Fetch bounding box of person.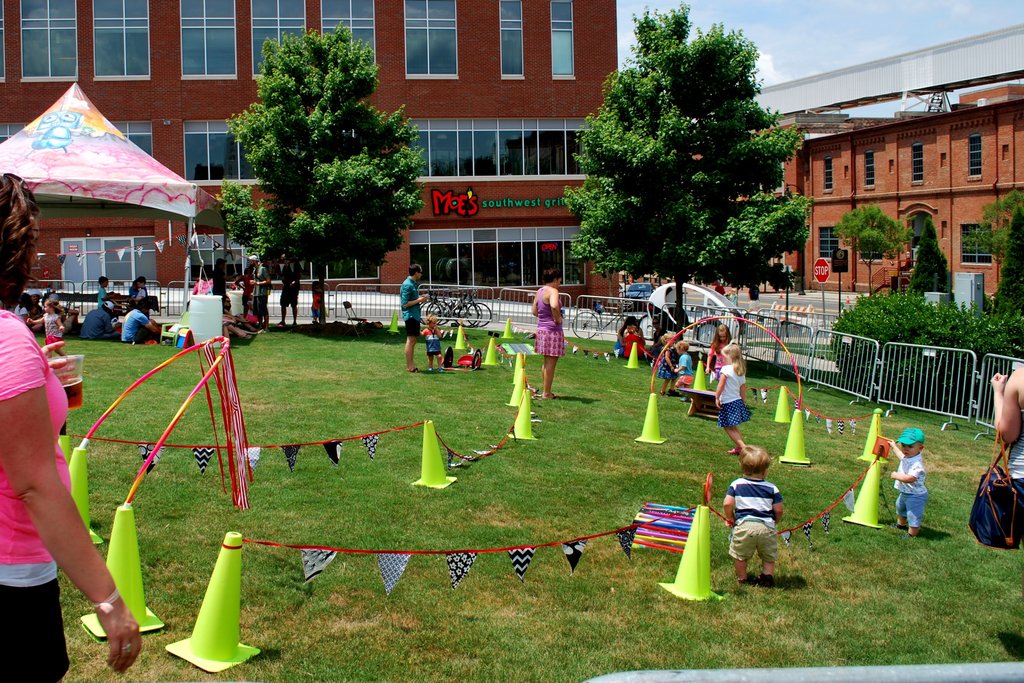
Bbox: region(83, 298, 115, 340).
